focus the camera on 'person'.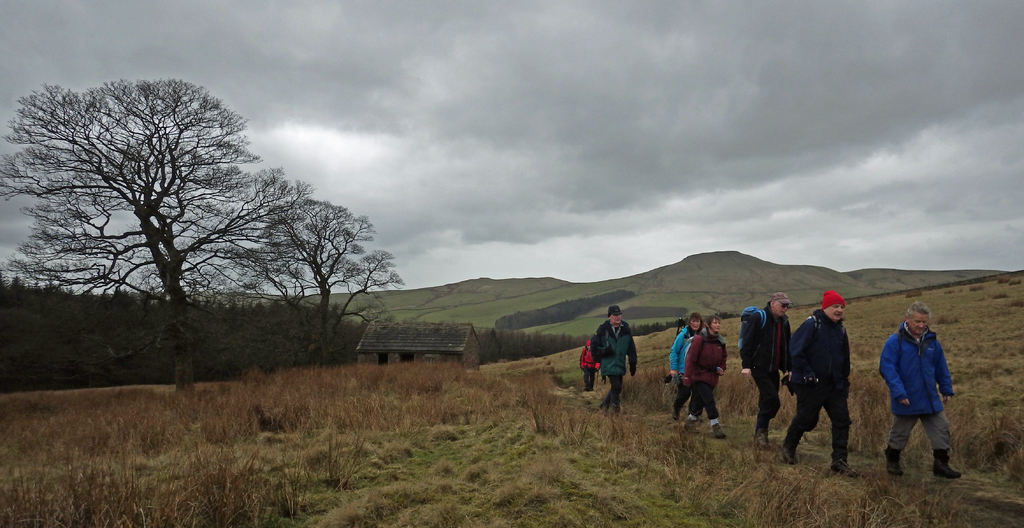
Focus region: detection(579, 333, 616, 391).
